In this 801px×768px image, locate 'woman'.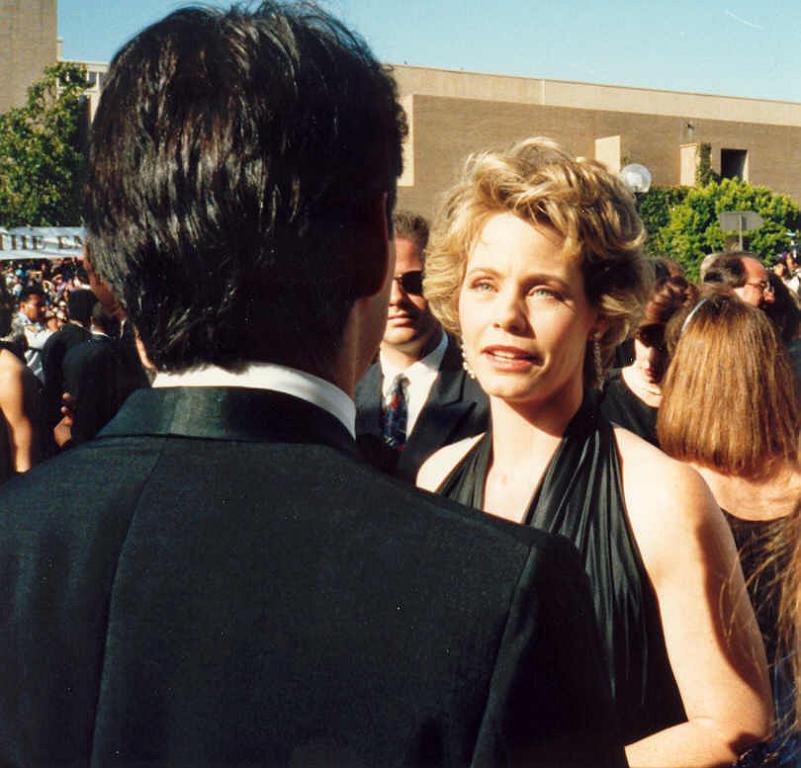
Bounding box: <region>652, 294, 800, 655</region>.
